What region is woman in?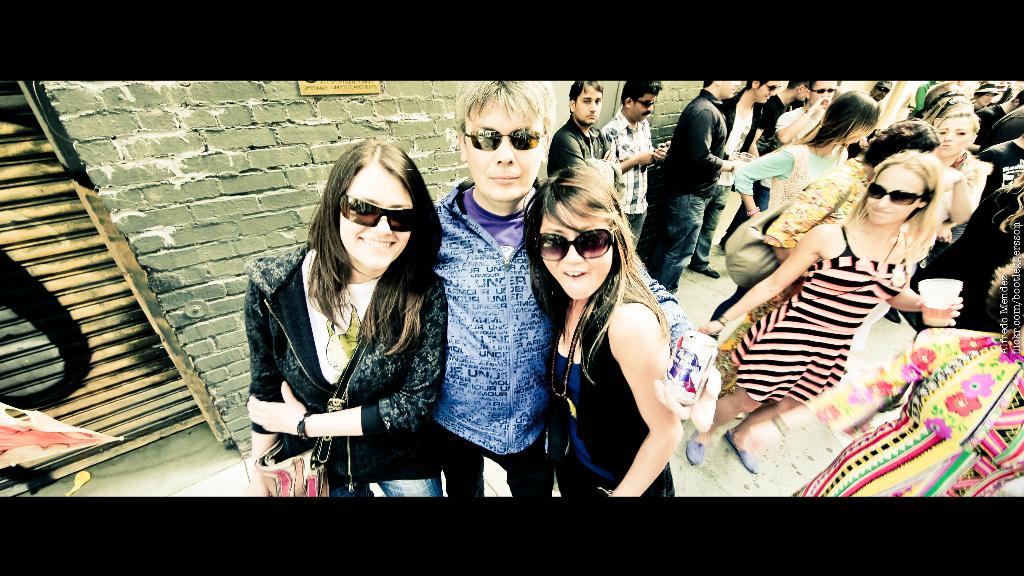
<box>700,90,883,332</box>.
